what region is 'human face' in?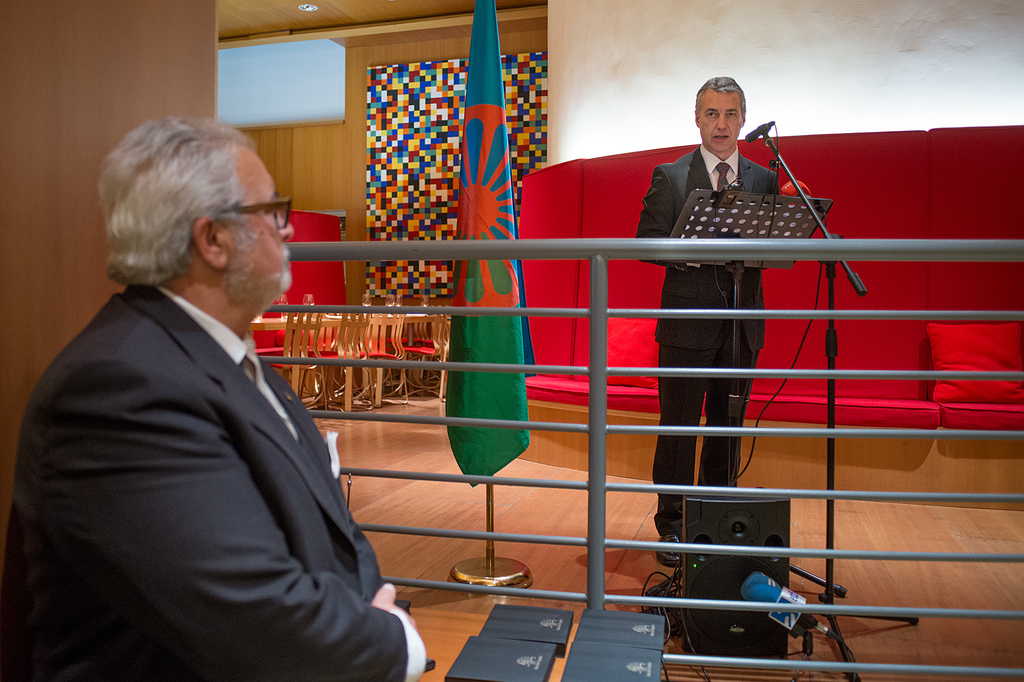
[left=695, top=90, right=741, bottom=152].
